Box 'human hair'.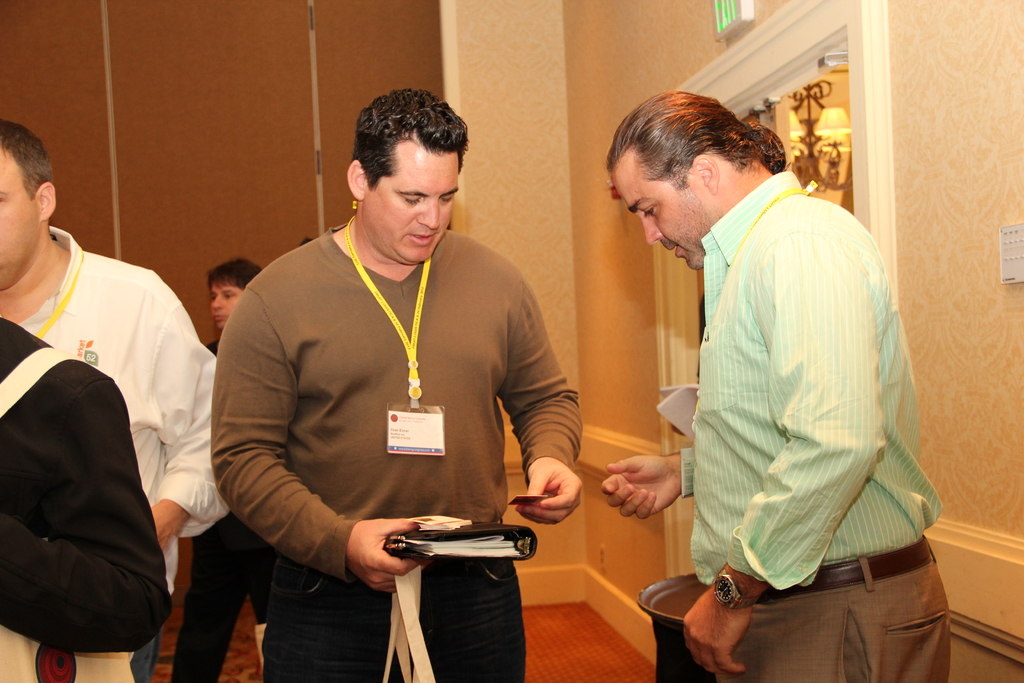
bbox=[0, 120, 58, 197].
